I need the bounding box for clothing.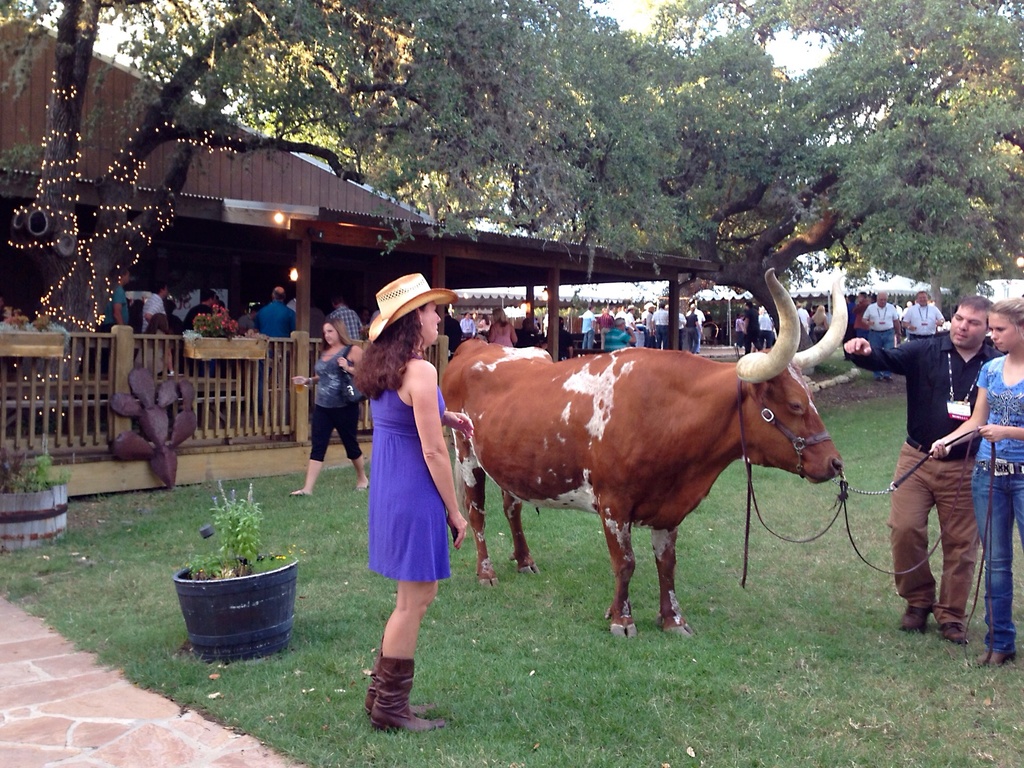
Here it is: bbox=(863, 305, 898, 379).
